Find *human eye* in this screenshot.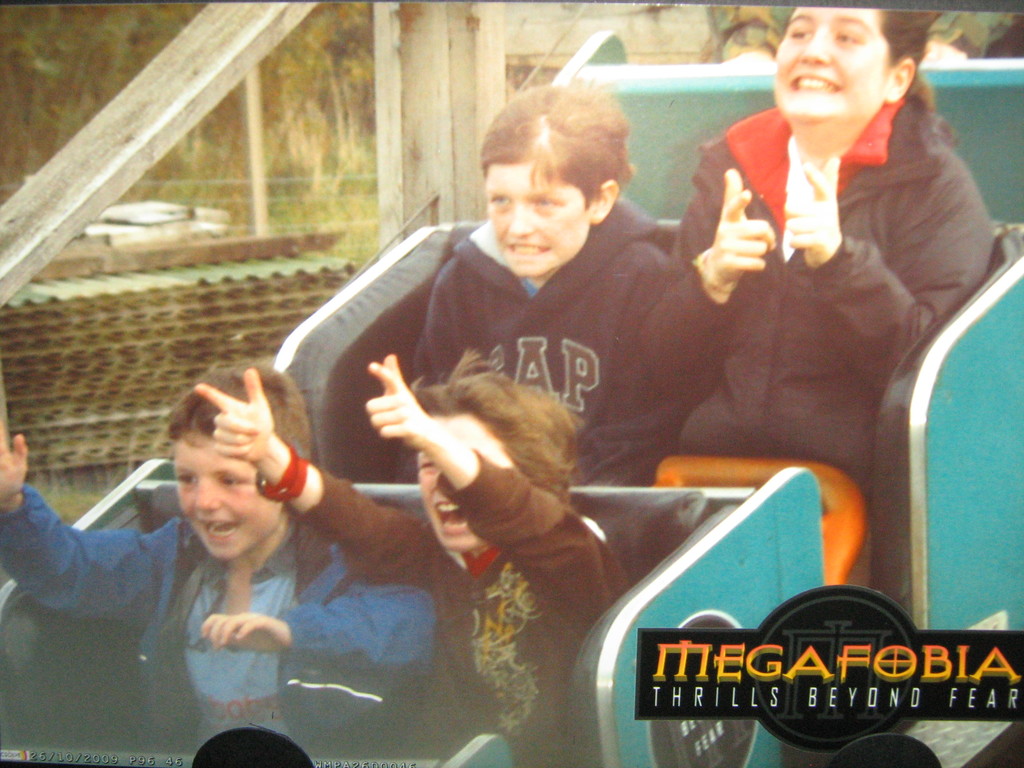
The bounding box for *human eye* is <box>489,193,513,207</box>.
